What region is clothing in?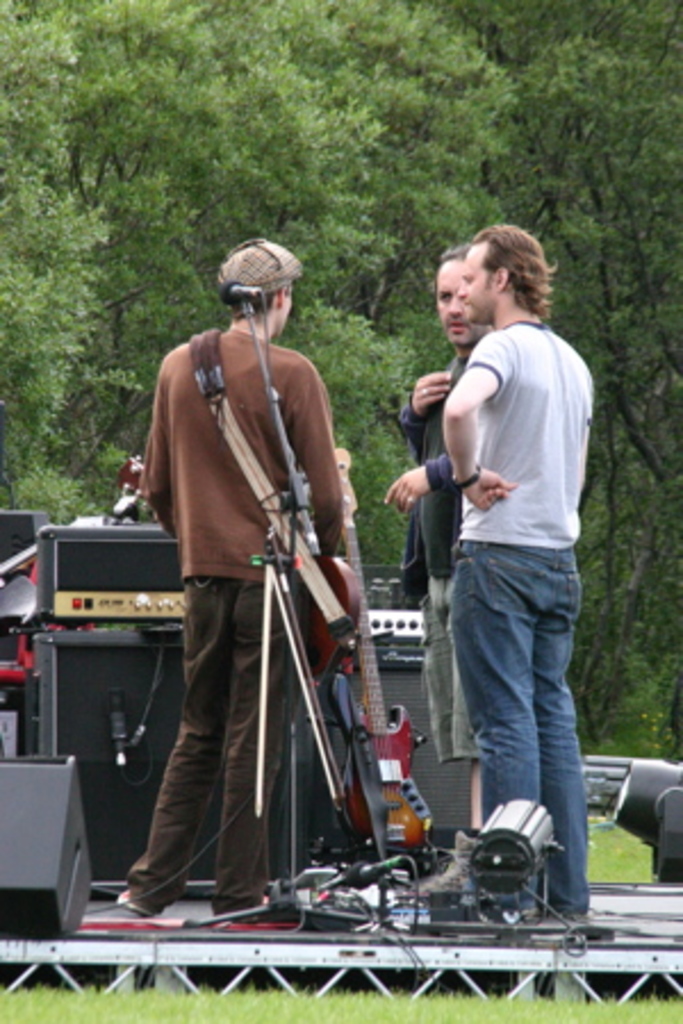
bbox=[449, 316, 596, 924].
